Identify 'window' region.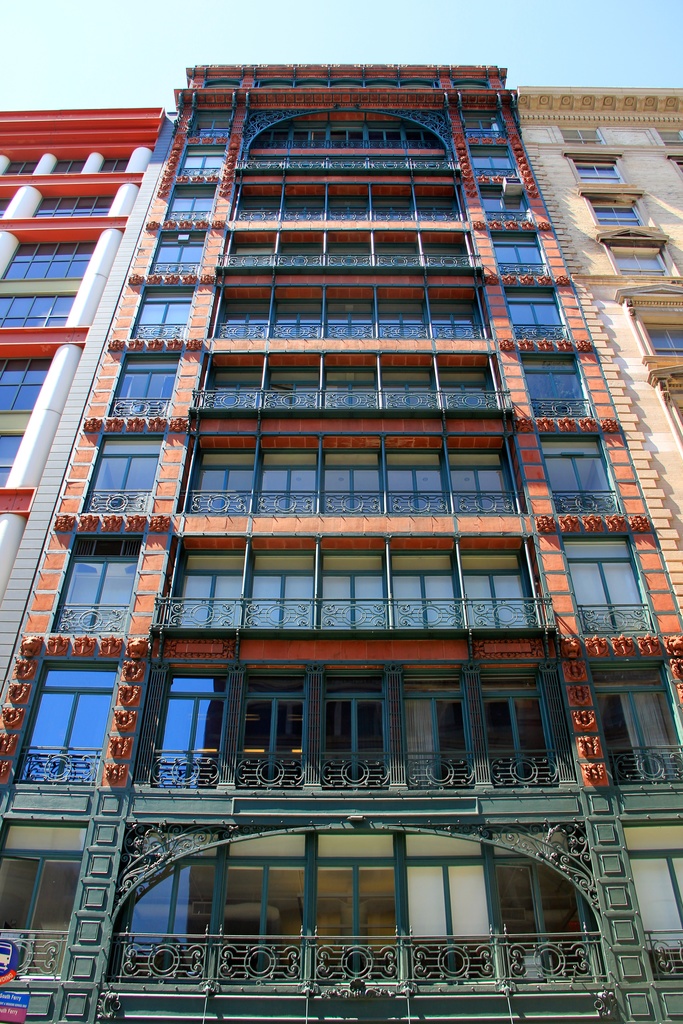
Region: <box>277,297,327,339</box>.
